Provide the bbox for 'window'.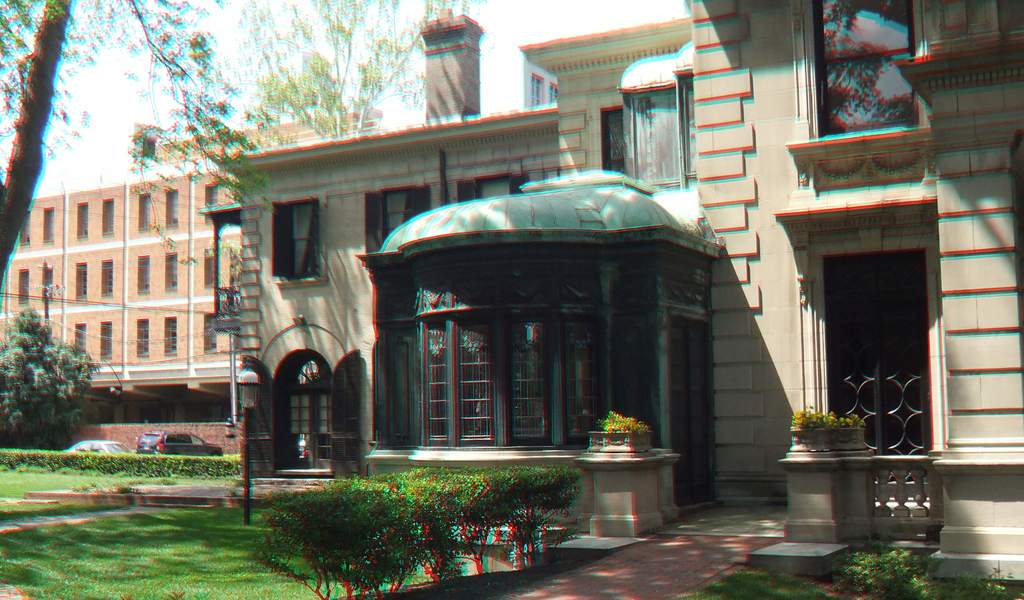
(x1=271, y1=348, x2=340, y2=492).
